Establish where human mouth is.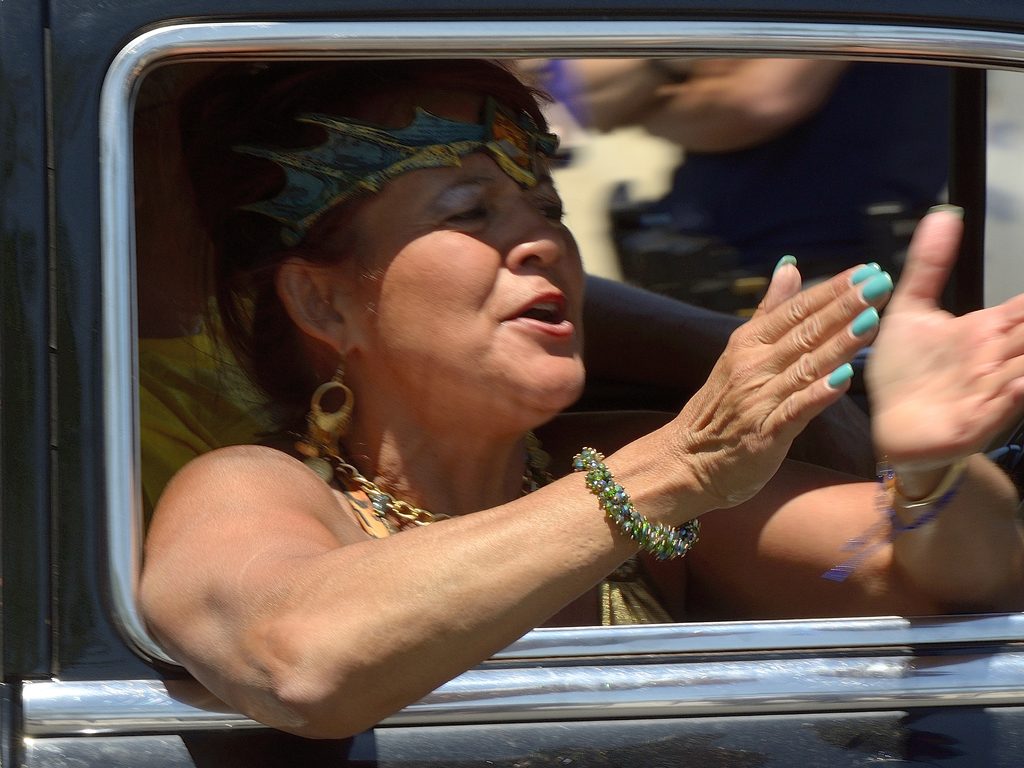
Established at x1=502 y1=283 x2=581 y2=348.
